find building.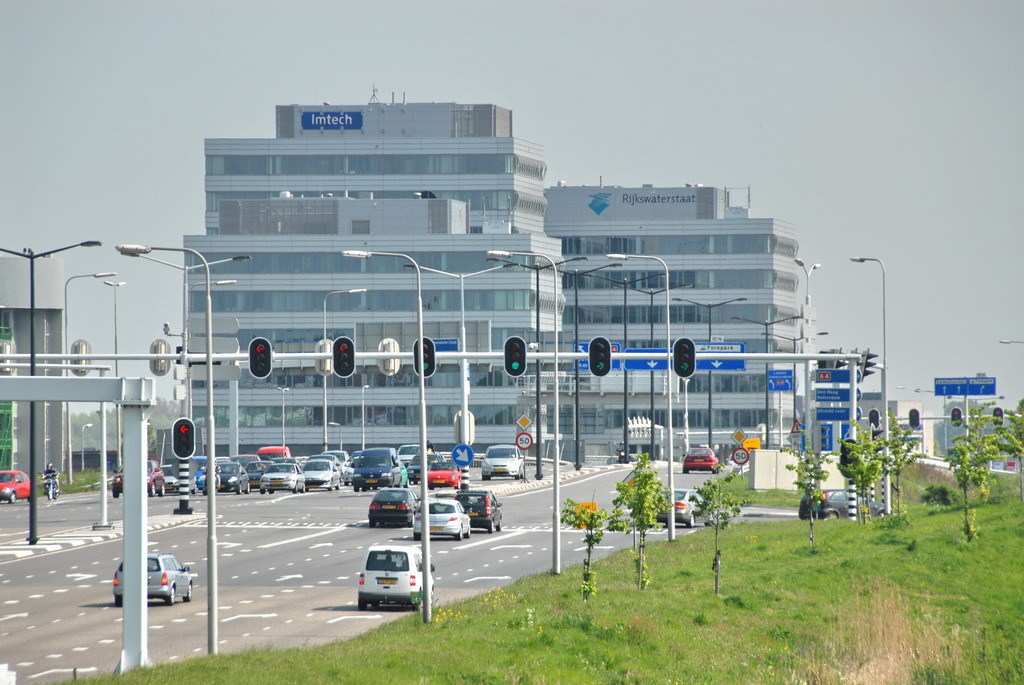
[809, 393, 894, 460].
